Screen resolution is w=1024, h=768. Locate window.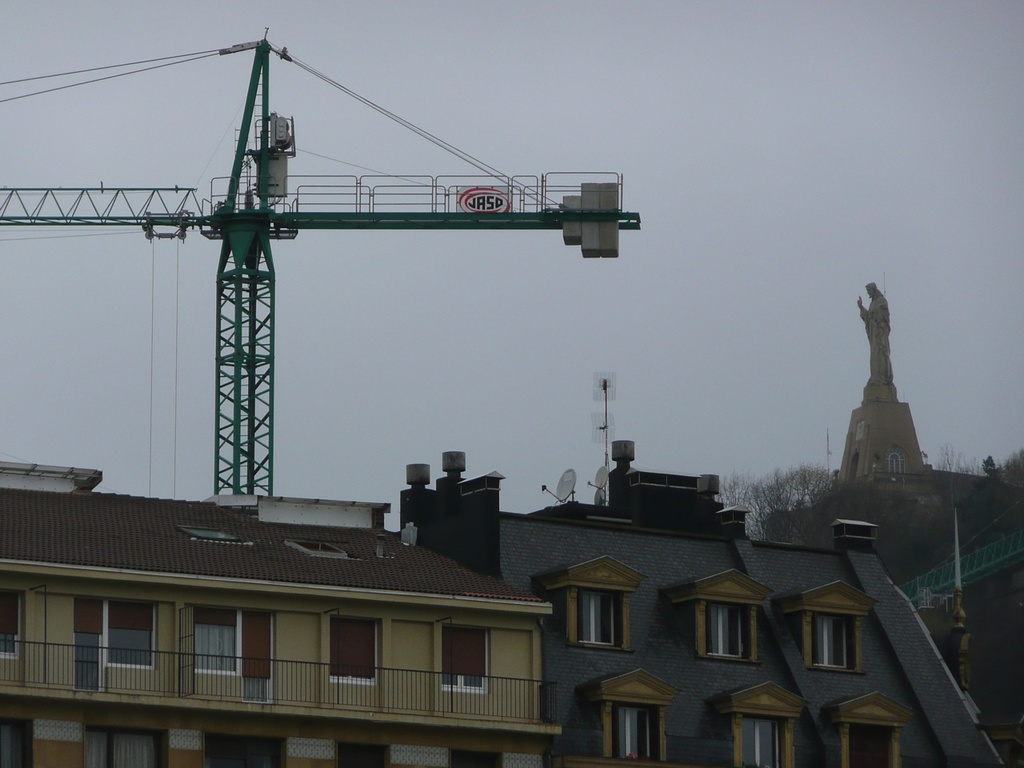
287/542/354/562.
